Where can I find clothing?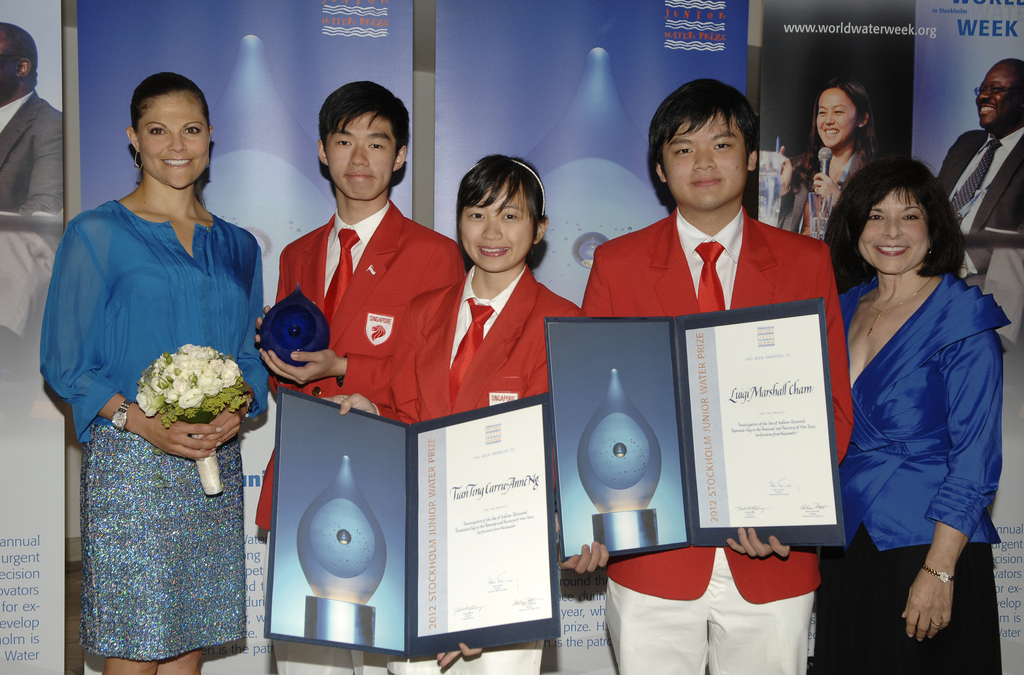
You can find it at (934,129,1023,252).
